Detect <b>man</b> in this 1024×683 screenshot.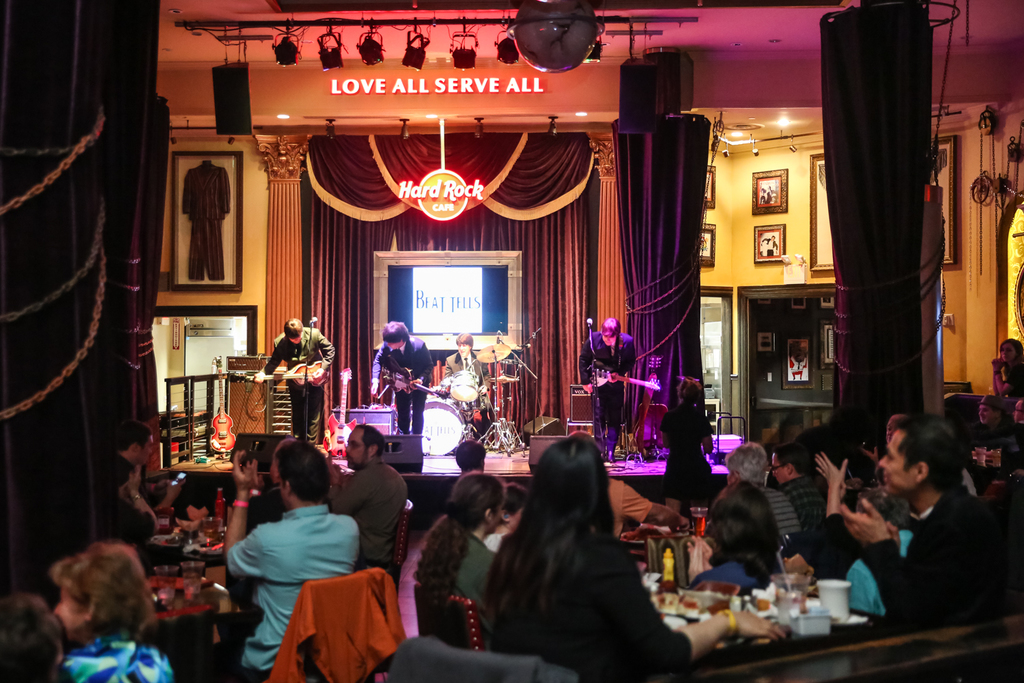
Detection: {"left": 221, "top": 440, "right": 362, "bottom": 682}.
